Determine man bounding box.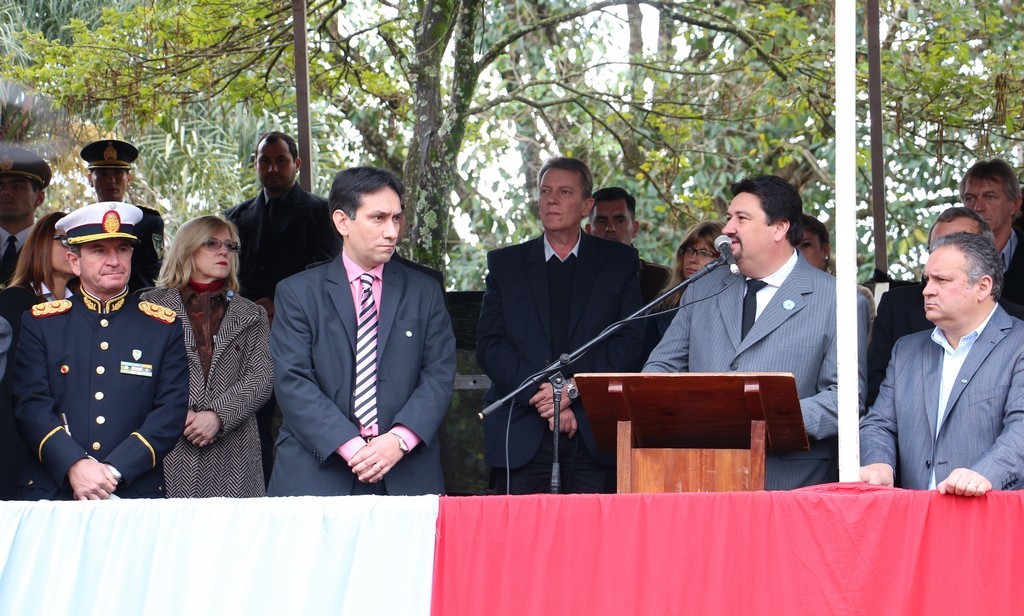
Determined: bbox(473, 144, 652, 495).
